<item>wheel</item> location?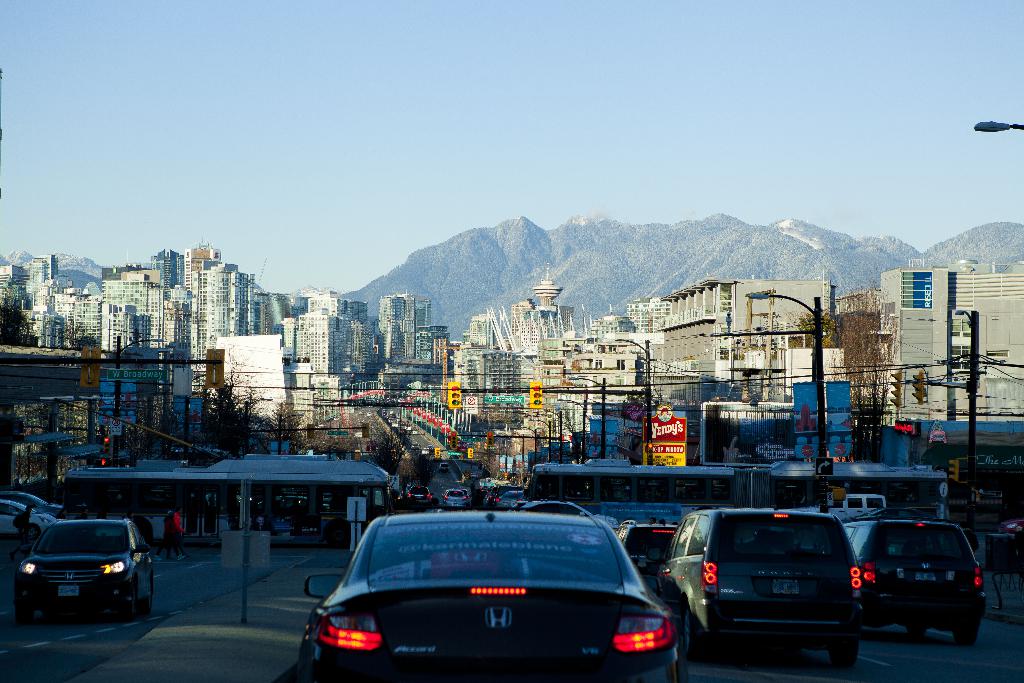
x1=14 y1=591 x2=36 y2=624
